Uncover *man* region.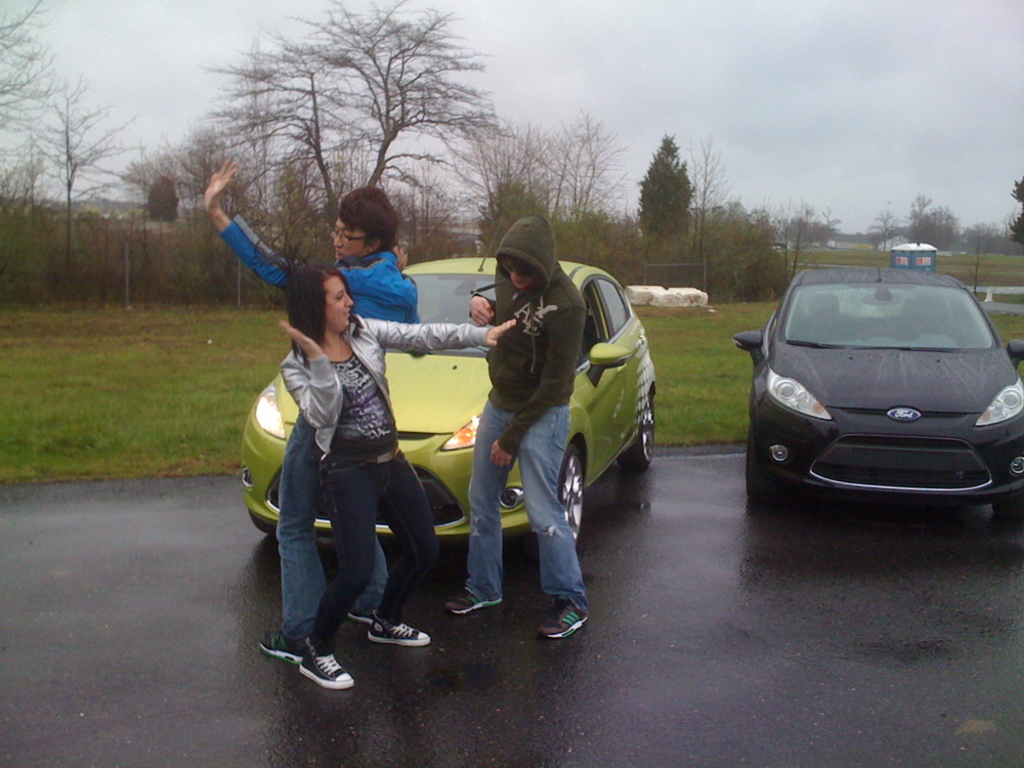
Uncovered: l=201, t=159, r=422, b=664.
